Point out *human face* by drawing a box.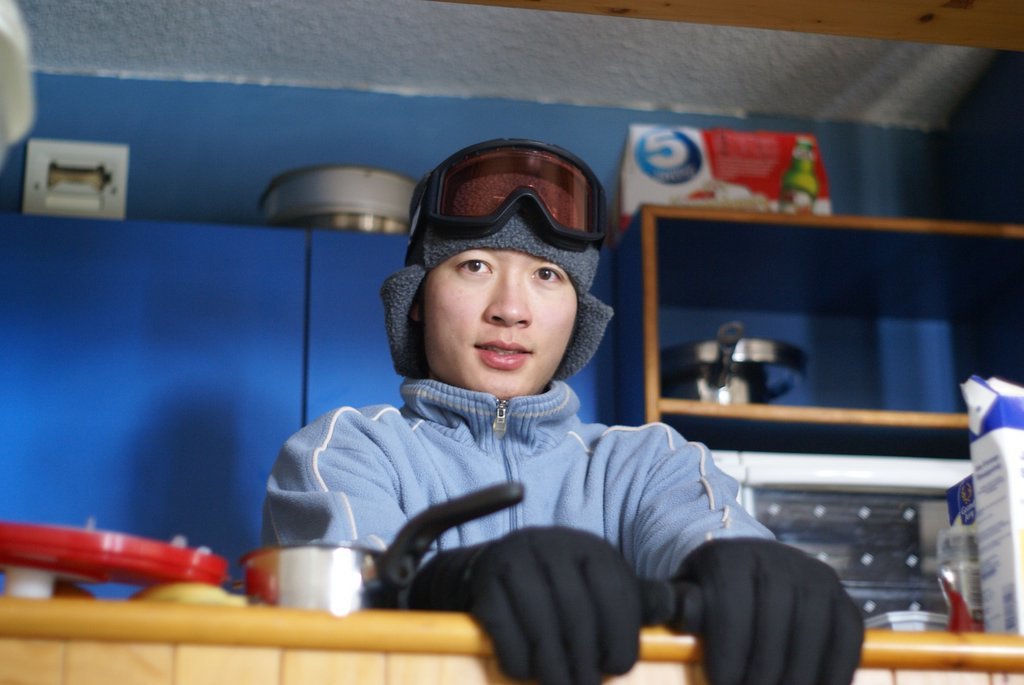
425,249,574,400.
